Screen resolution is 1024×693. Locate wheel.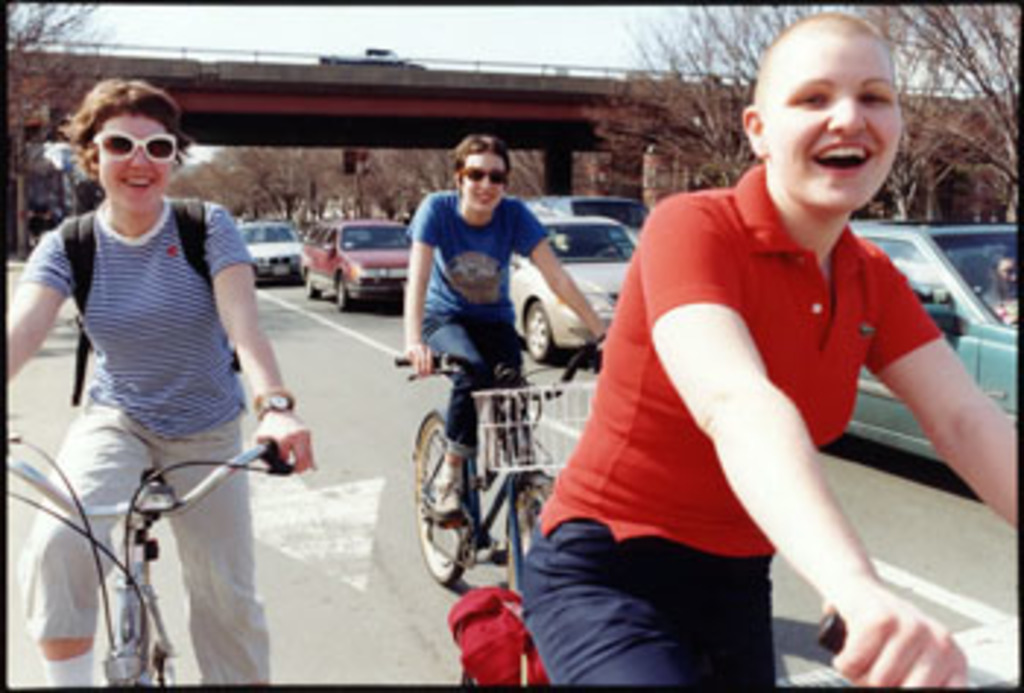
(336,269,354,313).
